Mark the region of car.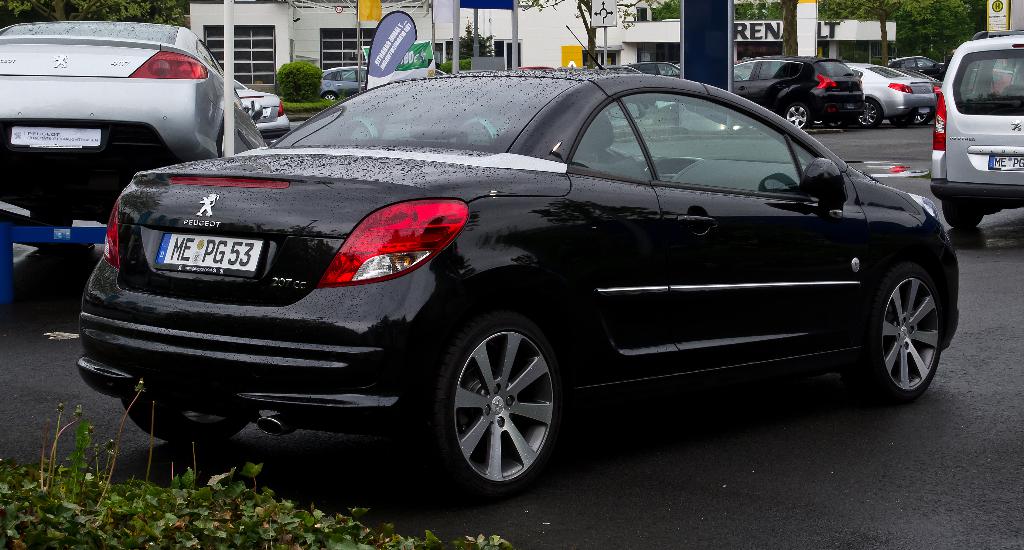
Region: select_region(0, 19, 267, 230).
